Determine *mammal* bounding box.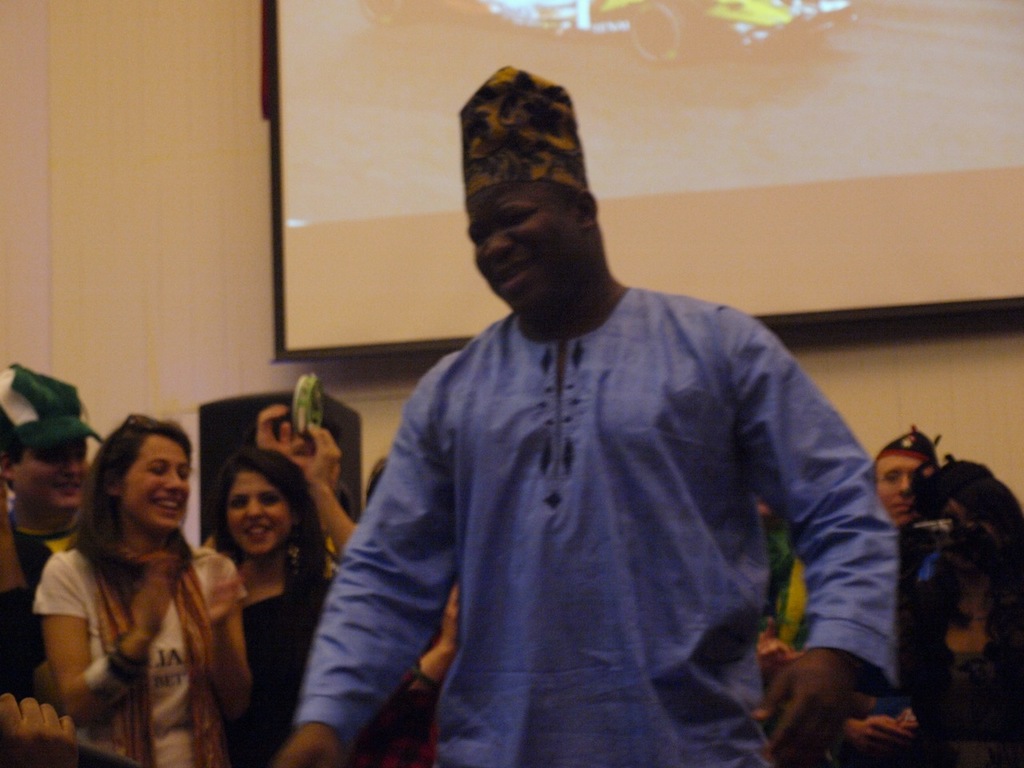
Determined: x1=359, y1=463, x2=457, y2=767.
